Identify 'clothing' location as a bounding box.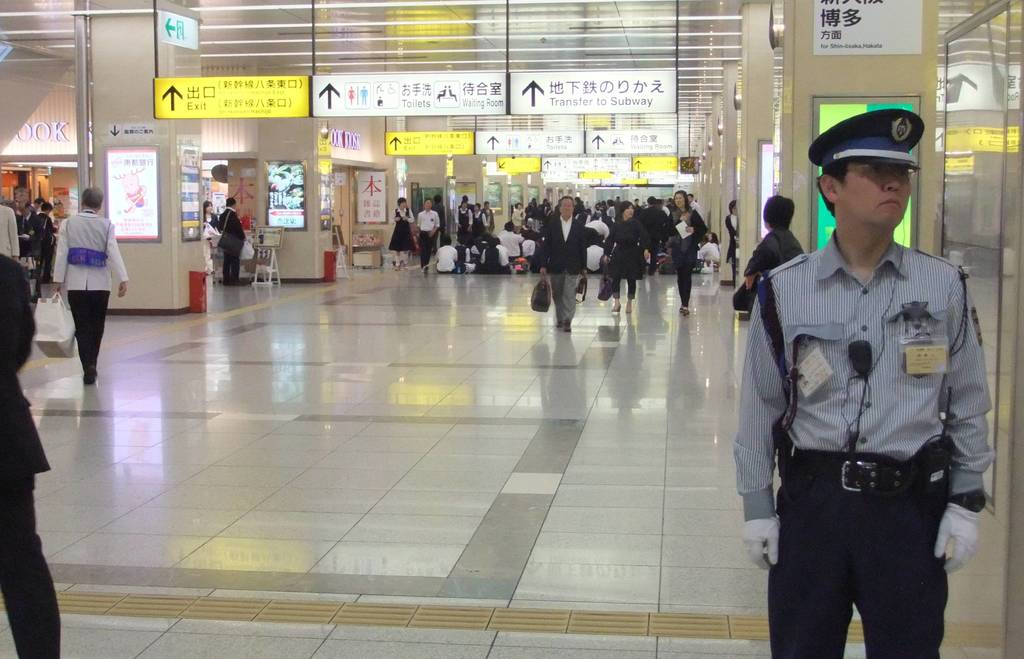
587 243 605 274.
